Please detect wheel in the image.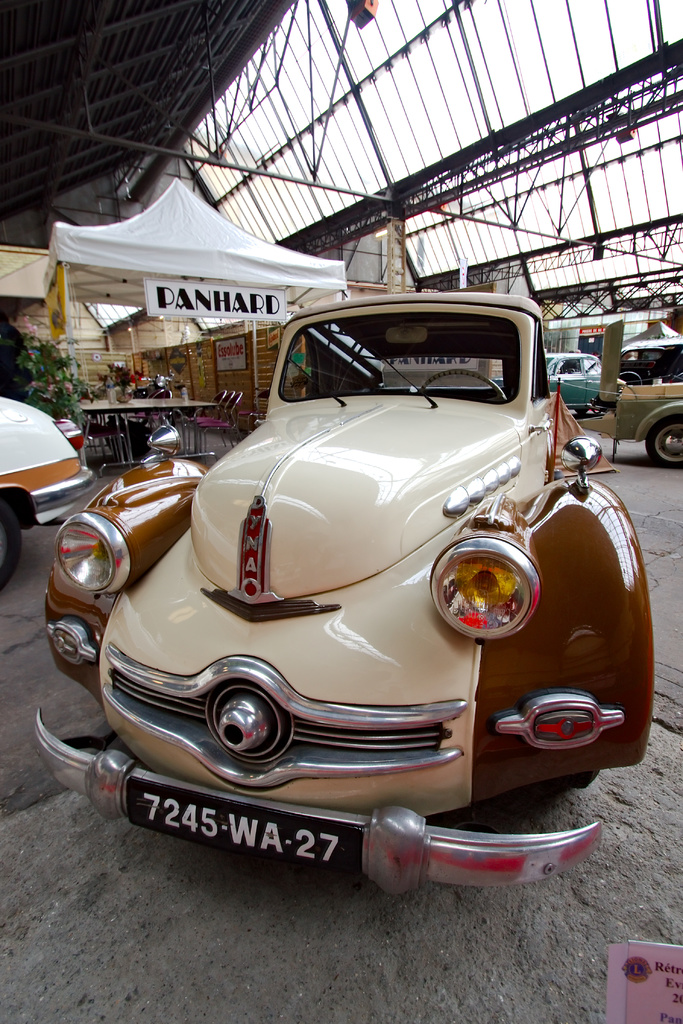
(x1=0, y1=502, x2=14, y2=584).
